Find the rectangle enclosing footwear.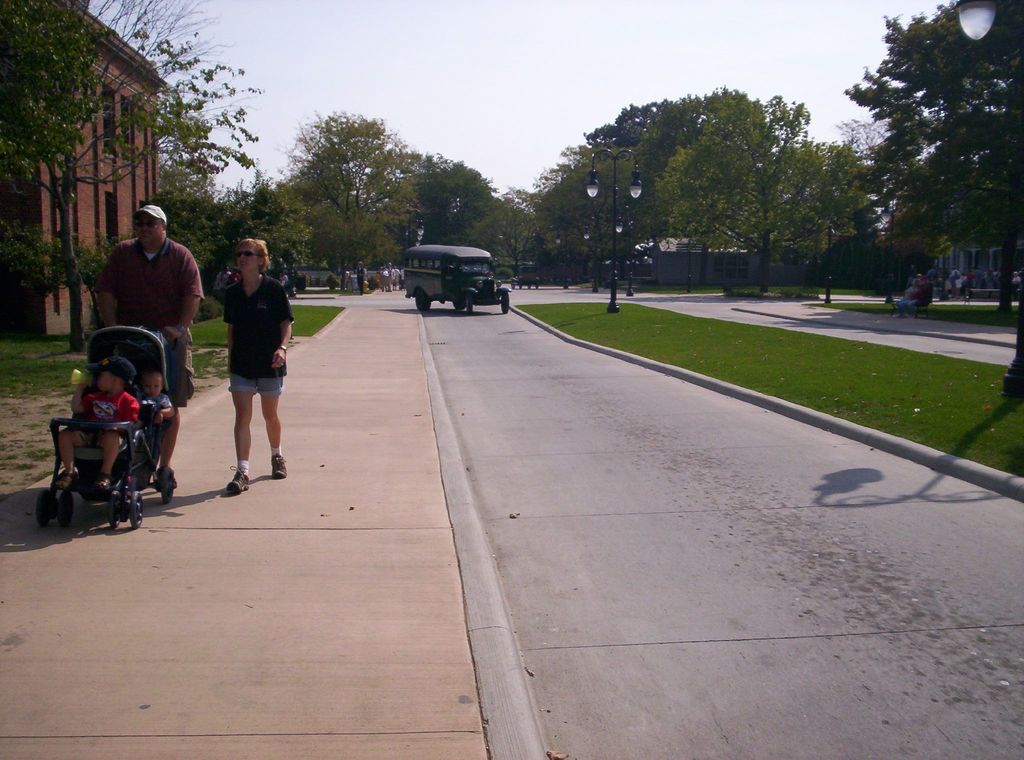
<bbox>54, 468, 75, 492</bbox>.
